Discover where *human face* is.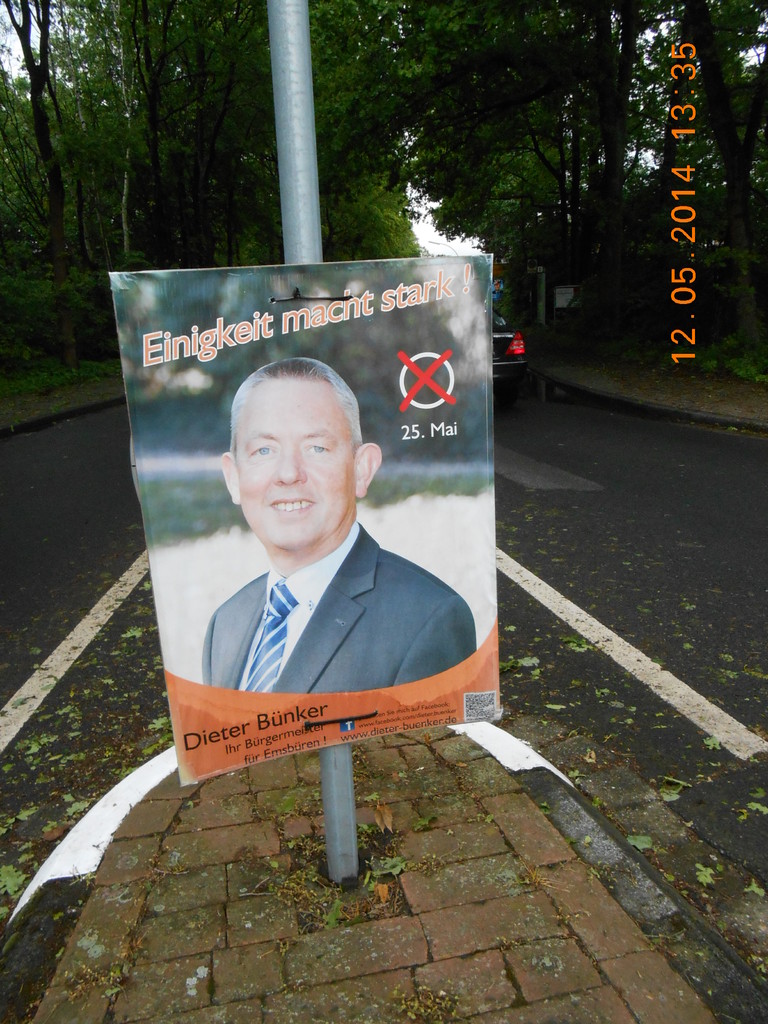
Discovered at 239 385 353 554.
